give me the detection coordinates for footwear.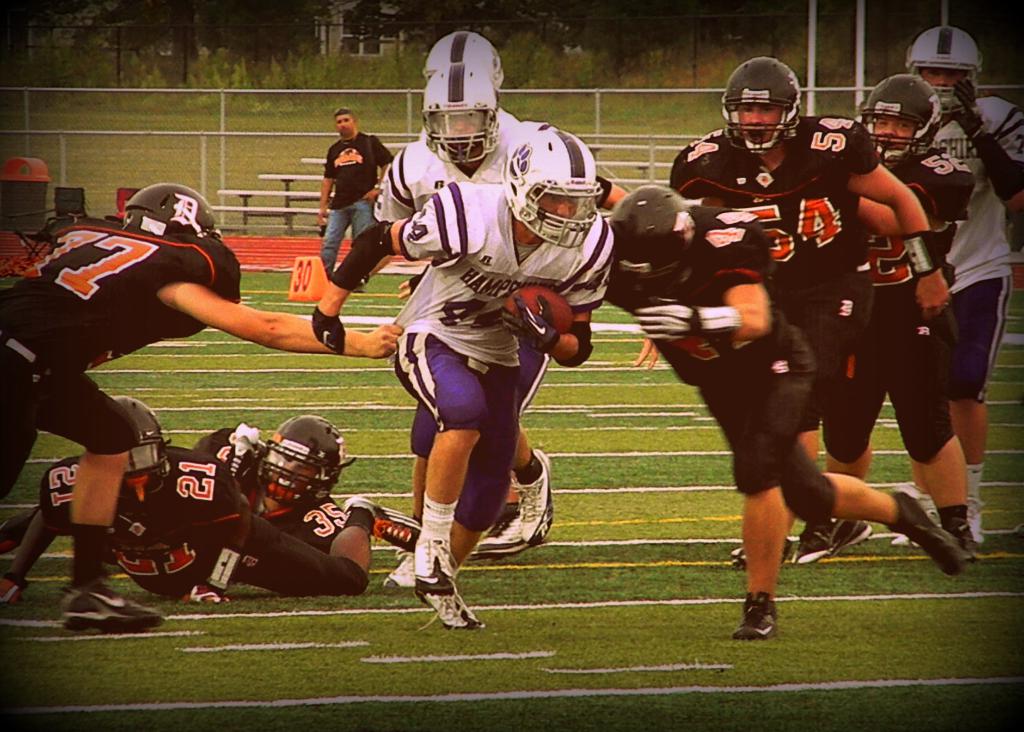
731,591,783,642.
